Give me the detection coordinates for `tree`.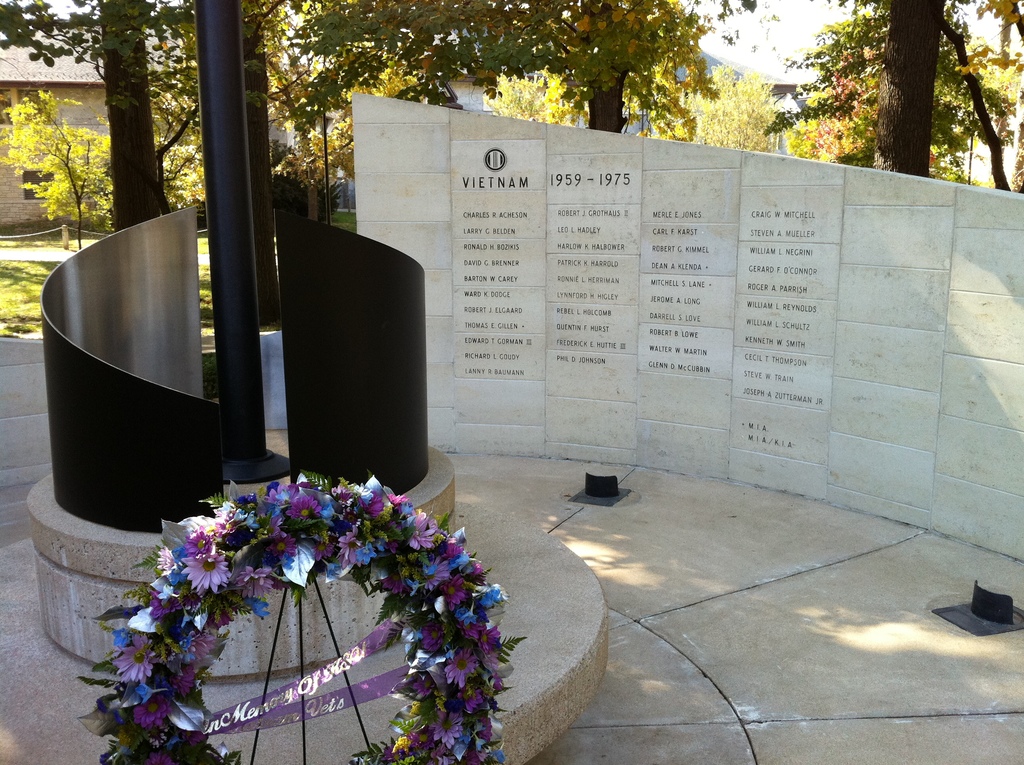
(759, 0, 1023, 189).
